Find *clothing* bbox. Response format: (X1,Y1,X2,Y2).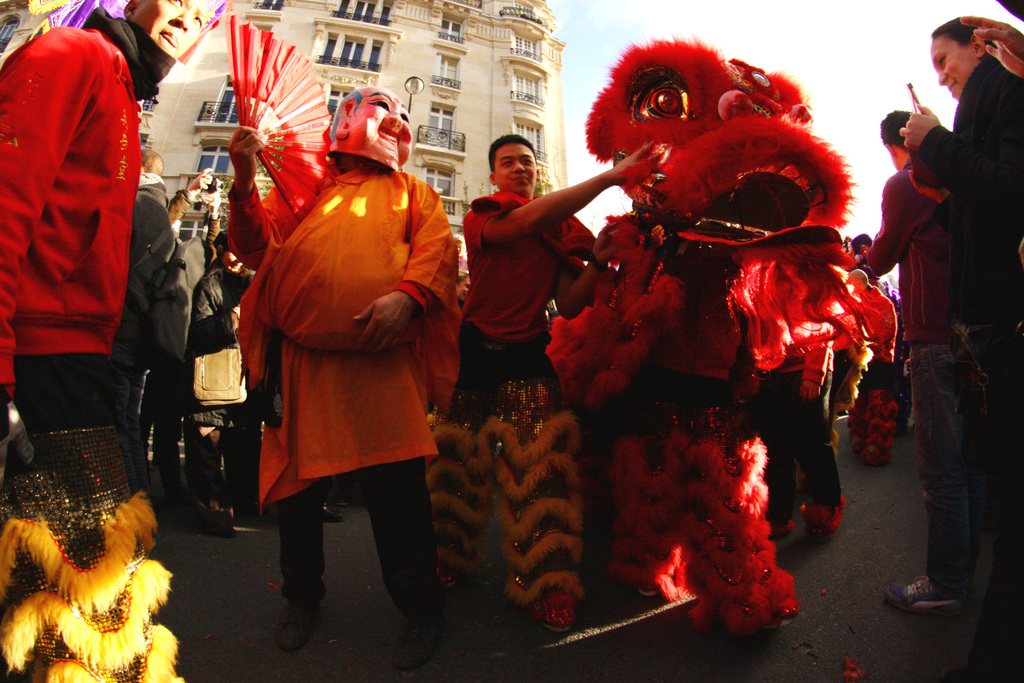
(854,156,972,580).
